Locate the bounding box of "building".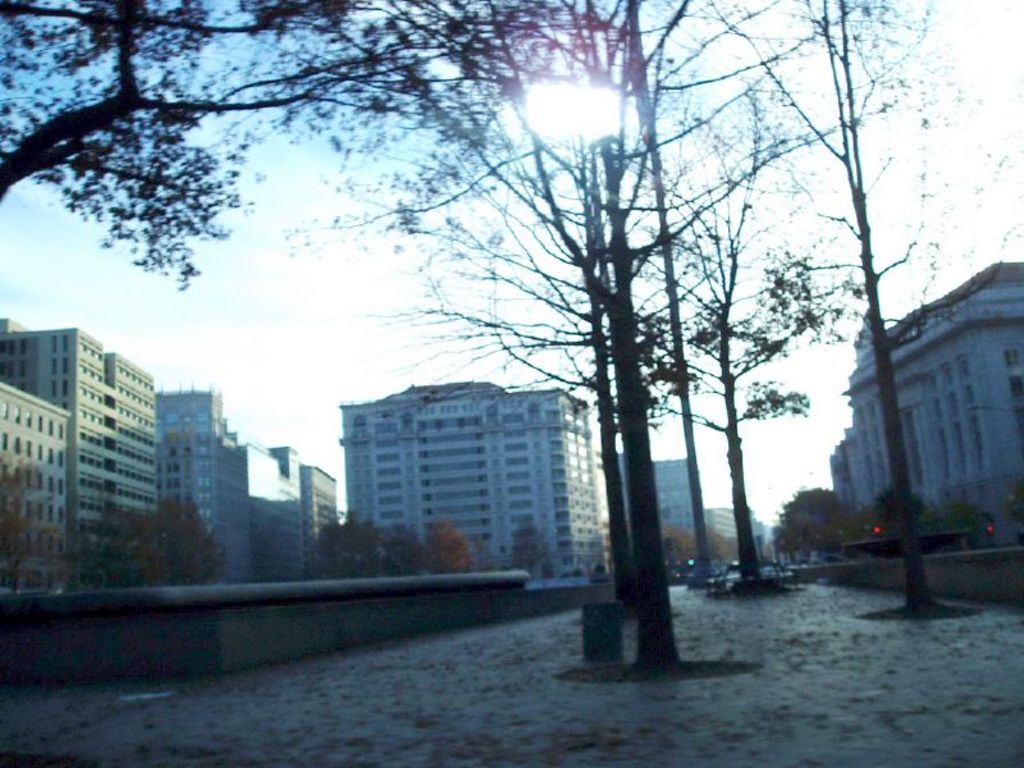
Bounding box: region(0, 381, 73, 541).
